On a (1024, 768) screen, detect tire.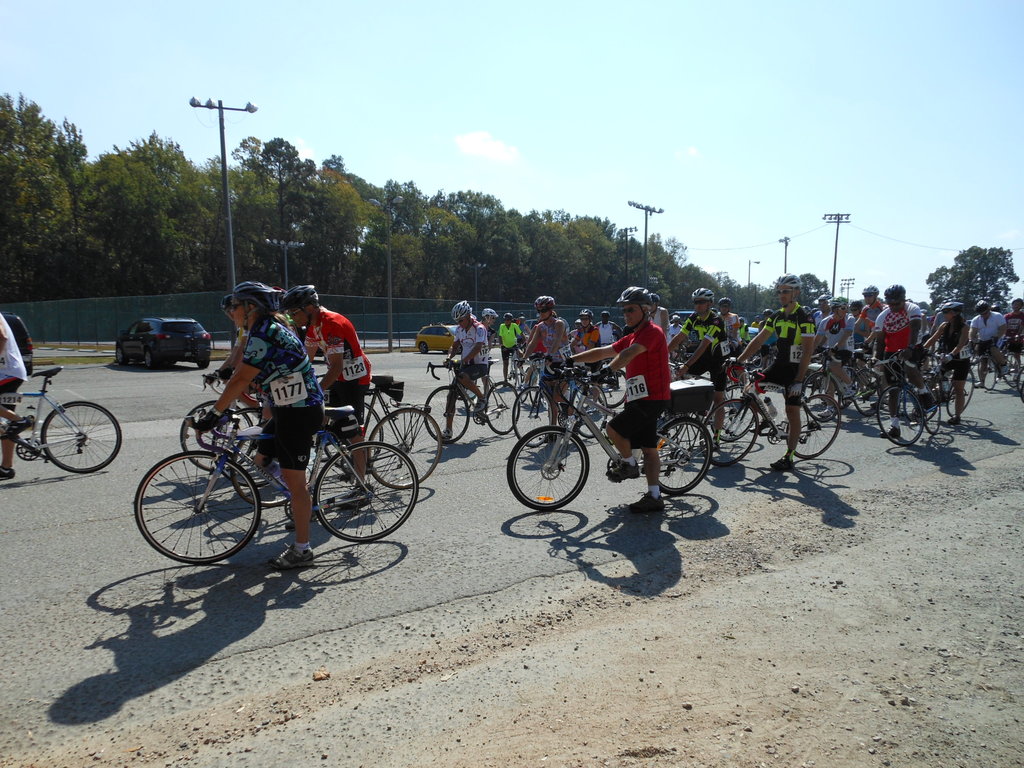
<box>941,369,977,420</box>.
